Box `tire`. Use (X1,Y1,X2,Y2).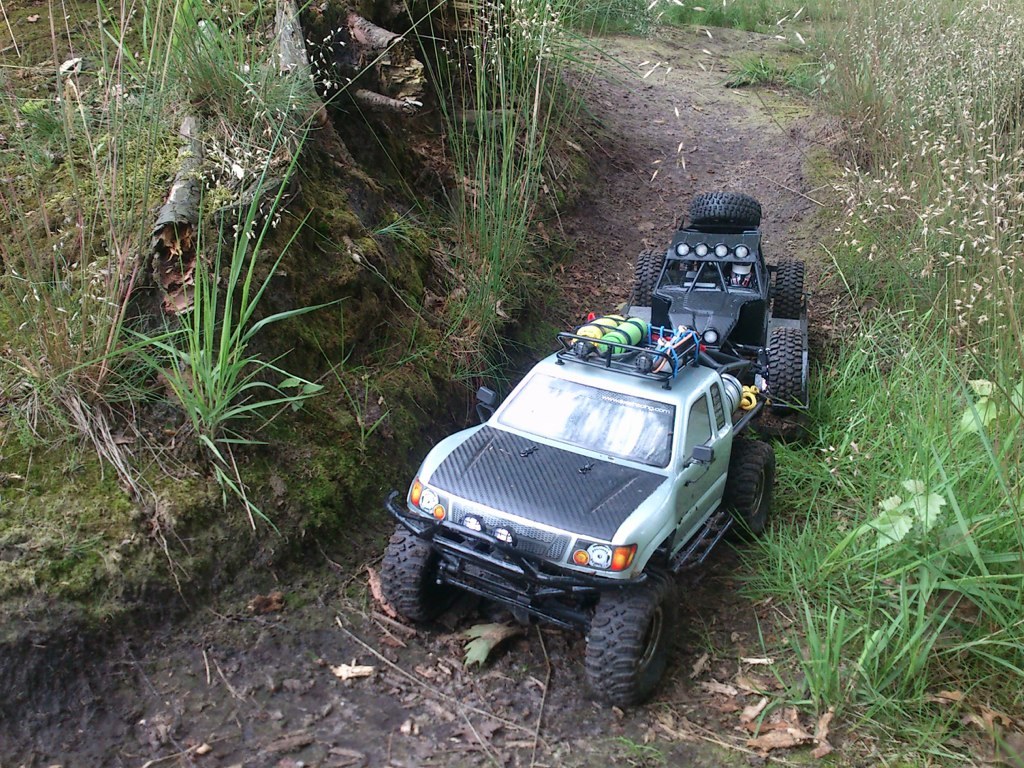
(380,523,457,612).
